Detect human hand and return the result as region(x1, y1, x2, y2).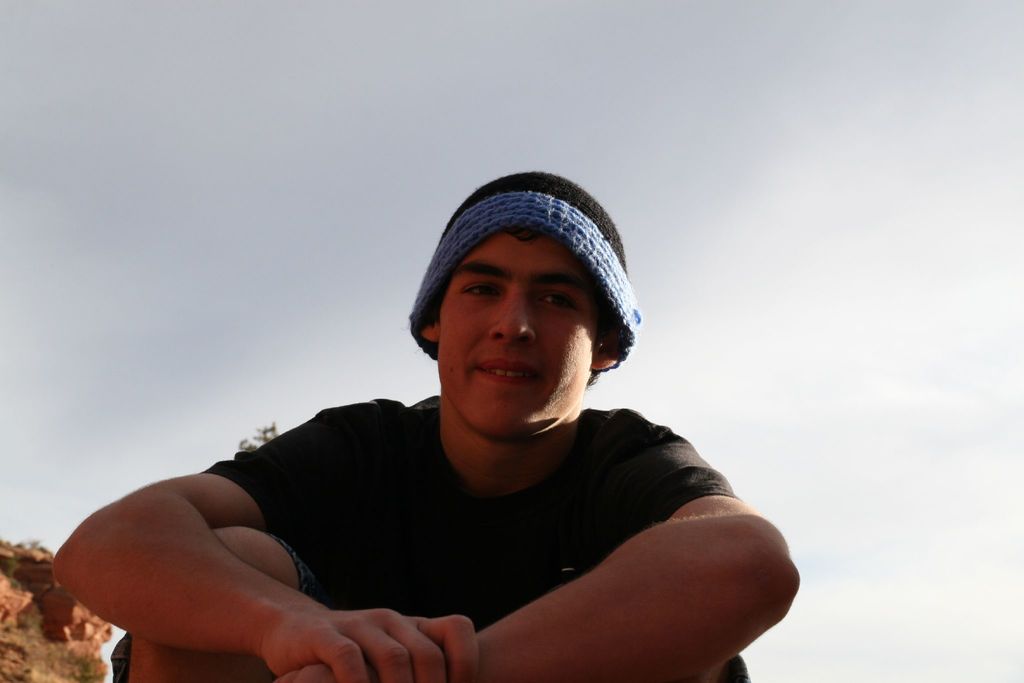
region(260, 601, 506, 682).
